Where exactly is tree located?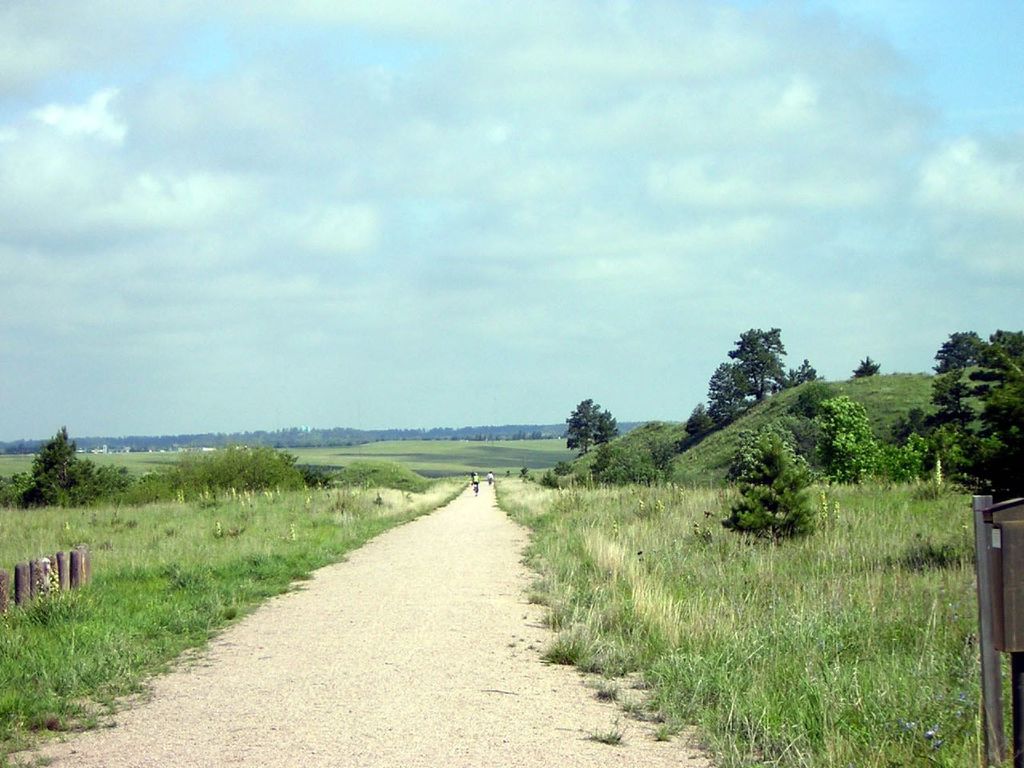
Its bounding box is <bbox>557, 395, 627, 473</bbox>.
